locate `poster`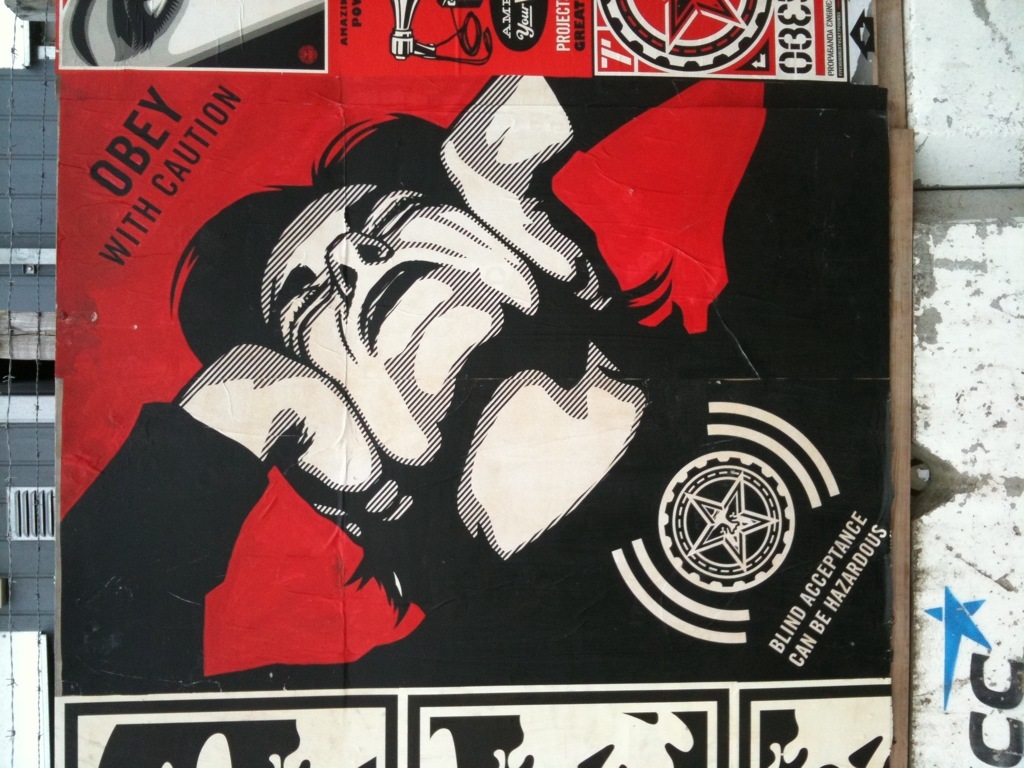
box=[59, 0, 889, 767]
